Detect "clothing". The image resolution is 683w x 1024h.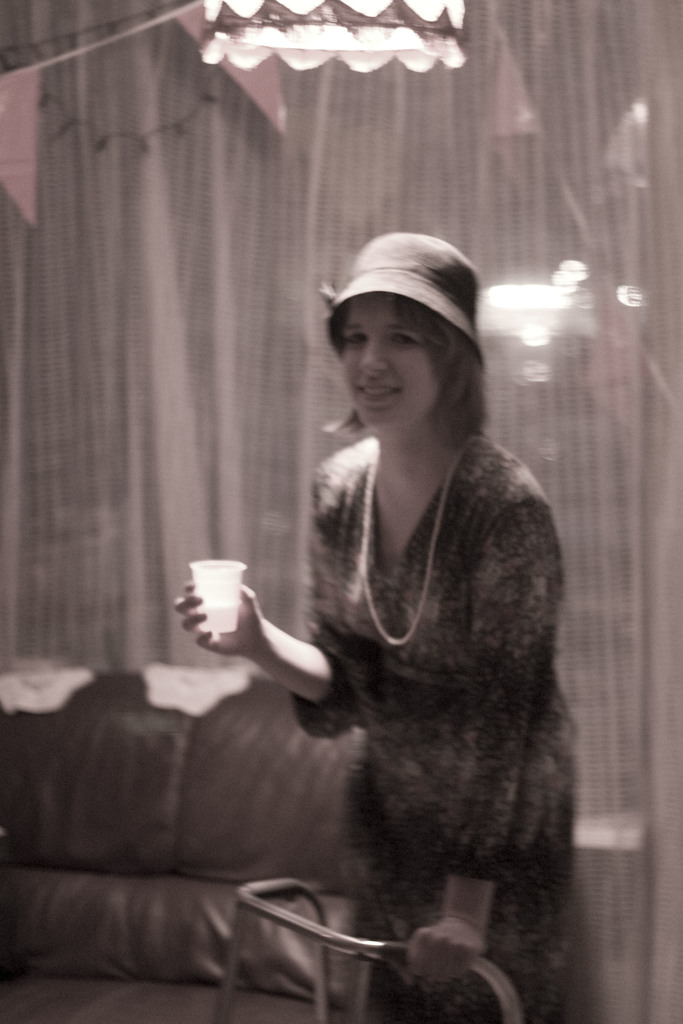
box(267, 359, 582, 964).
